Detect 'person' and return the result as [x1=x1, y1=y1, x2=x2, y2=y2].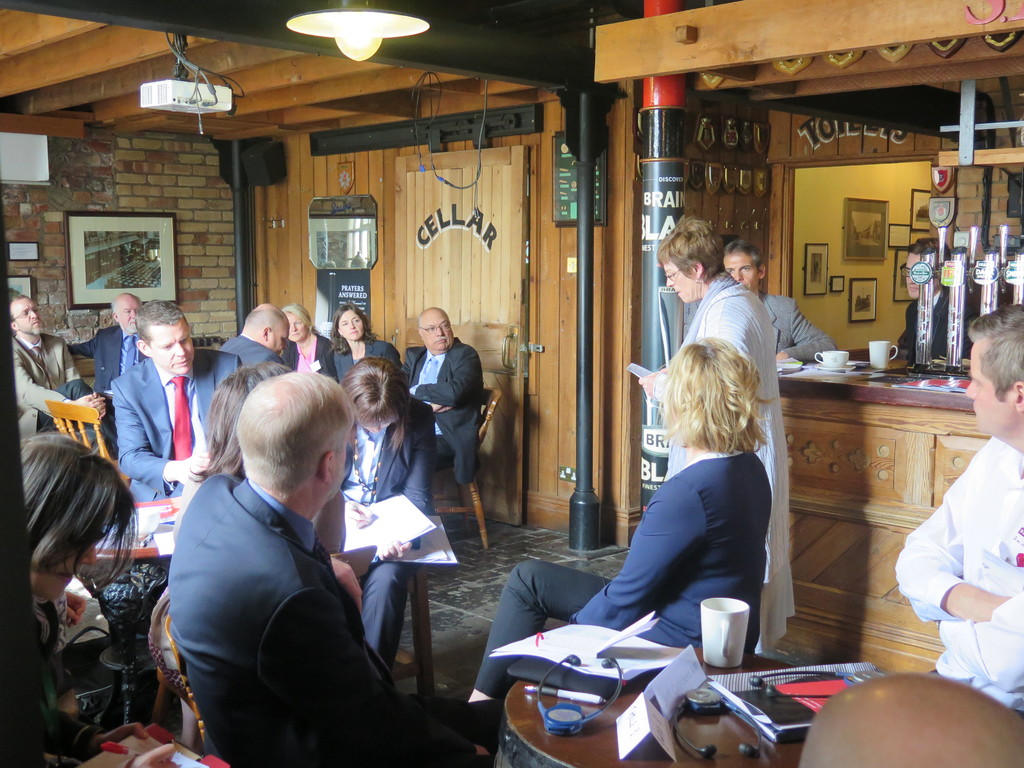
[x1=682, y1=234, x2=844, y2=368].
